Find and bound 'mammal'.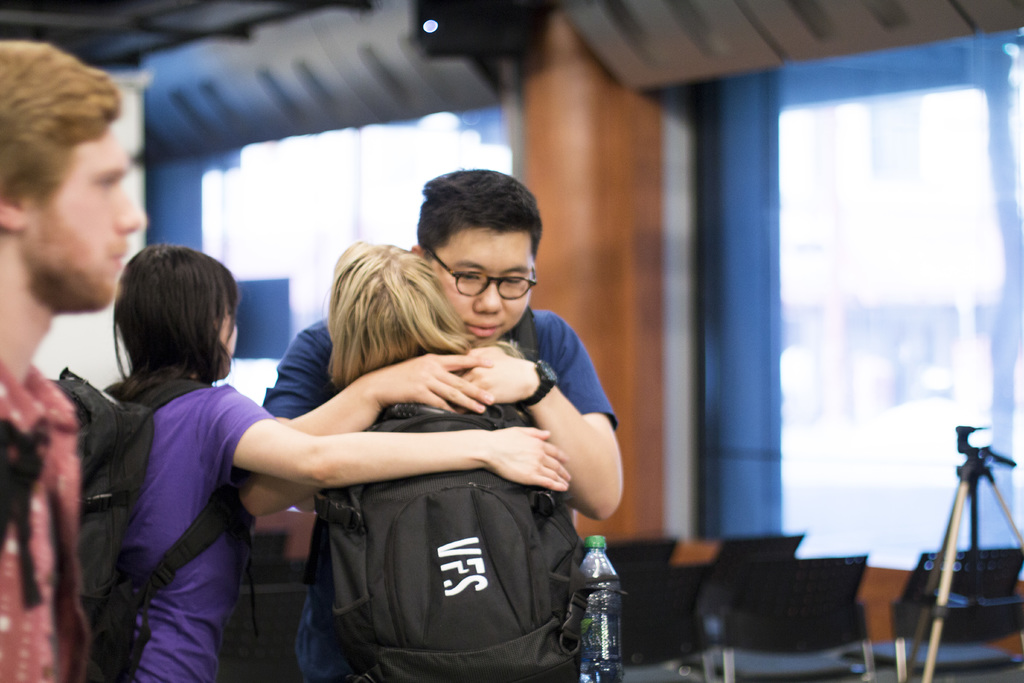
Bound: [x1=0, y1=39, x2=145, y2=682].
